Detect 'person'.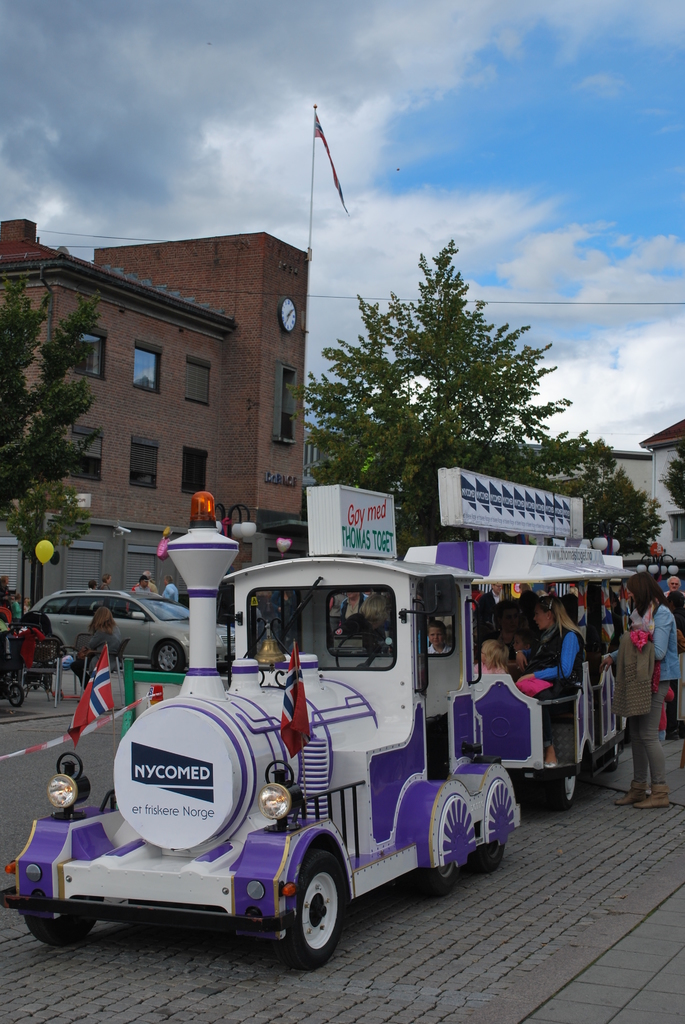
Detected at {"x1": 429, "y1": 607, "x2": 455, "y2": 655}.
